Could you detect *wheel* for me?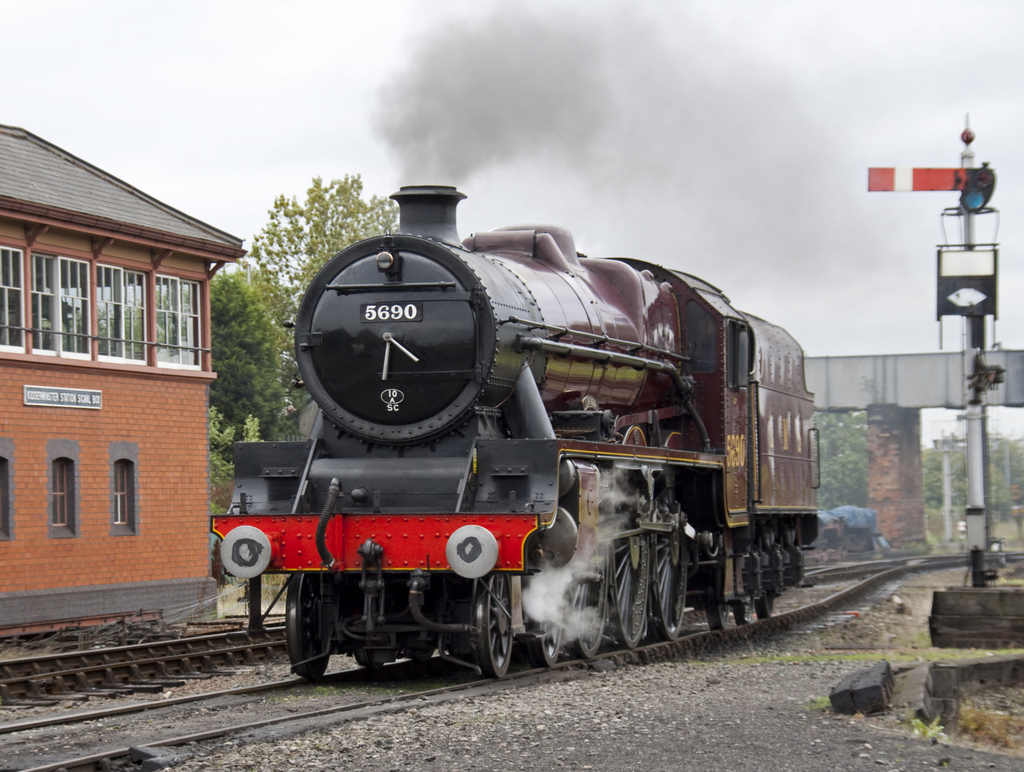
Detection result: crop(404, 646, 435, 658).
